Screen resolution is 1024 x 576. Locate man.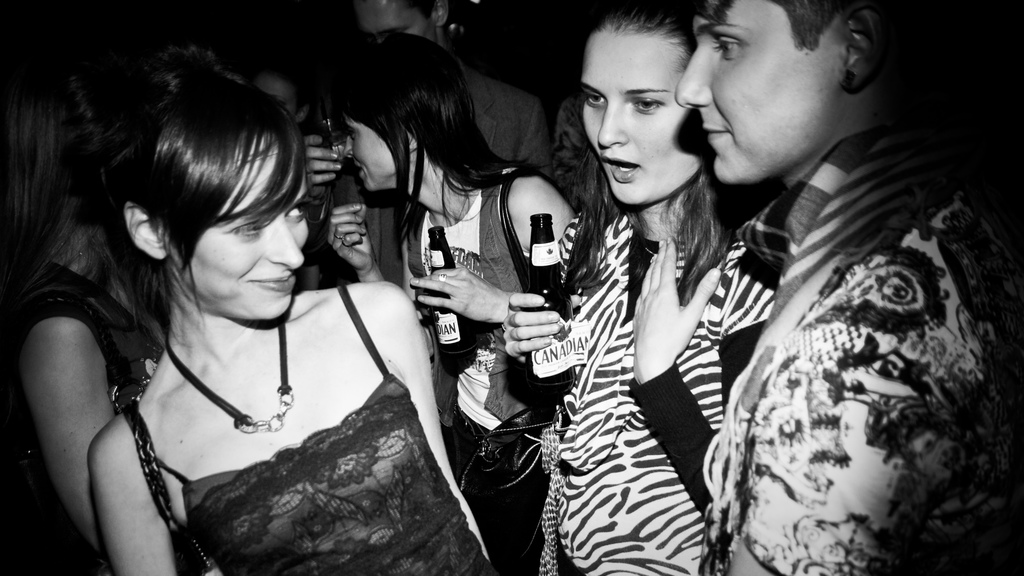
{"x1": 671, "y1": 0, "x2": 1023, "y2": 575}.
